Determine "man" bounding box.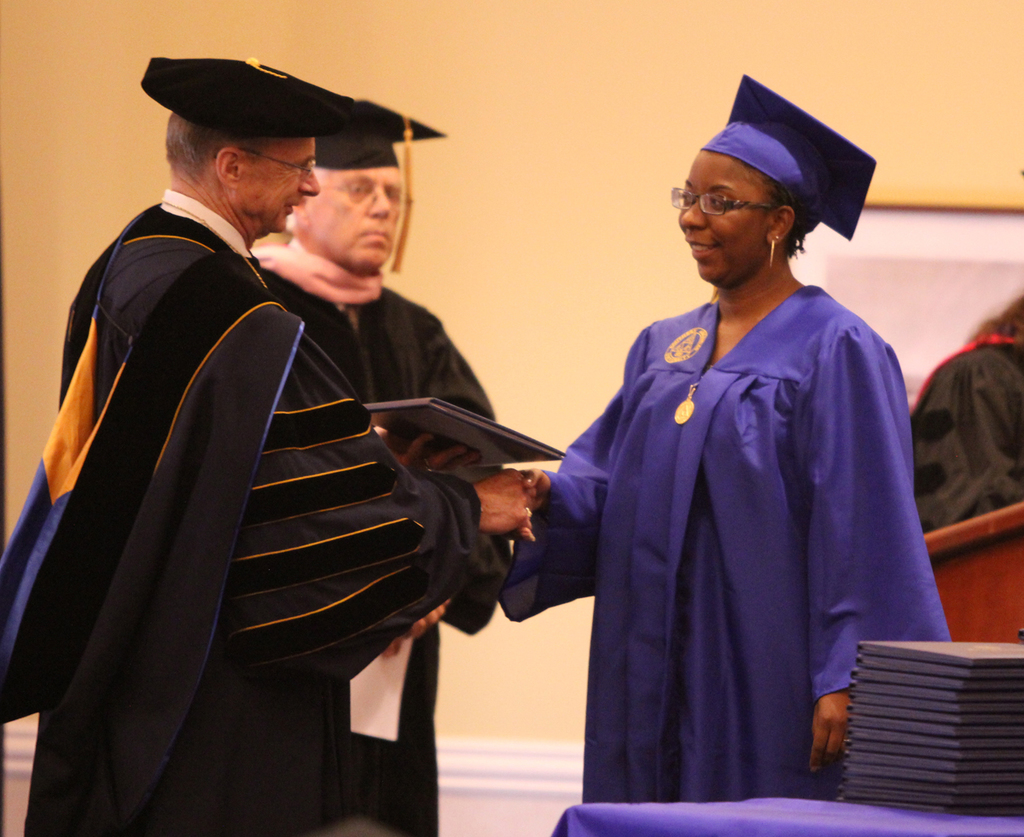
Determined: left=244, top=94, right=501, bottom=836.
